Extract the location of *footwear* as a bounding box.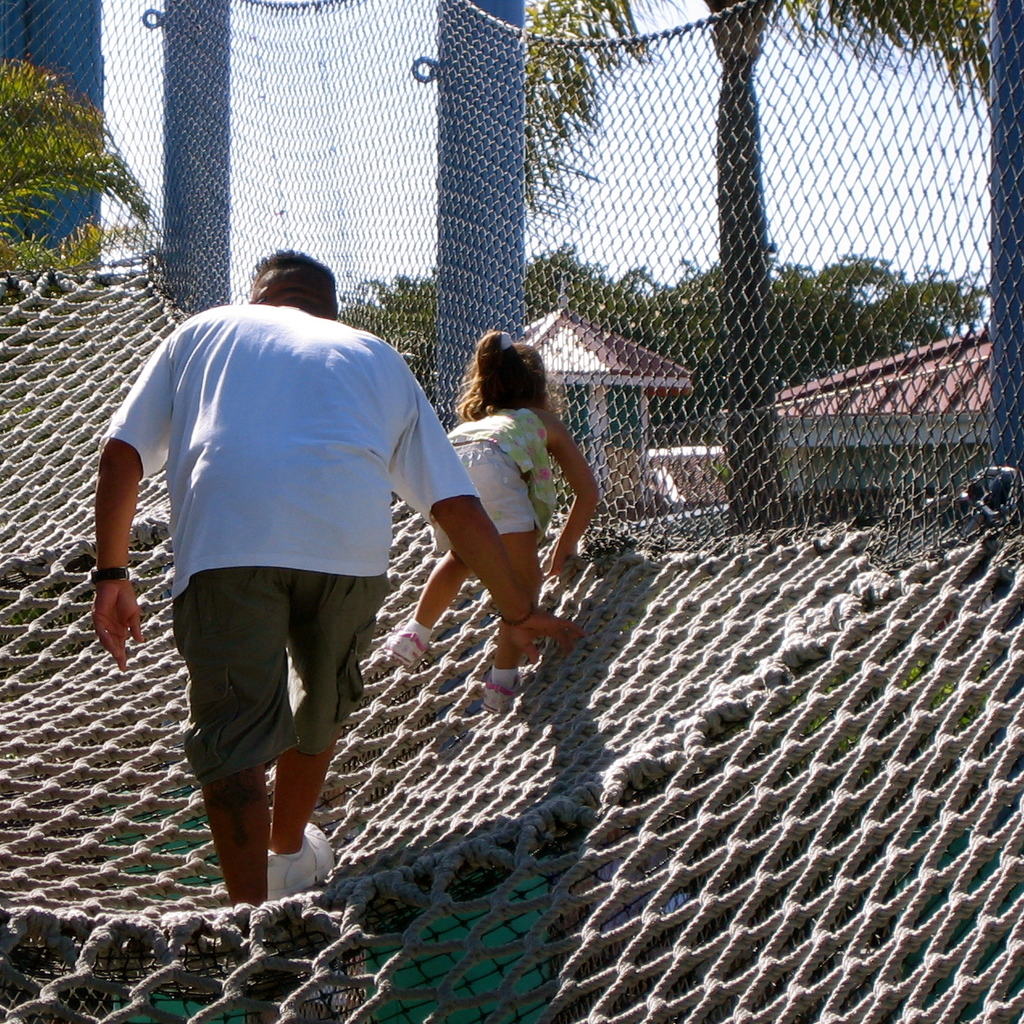
locate(261, 818, 340, 903).
